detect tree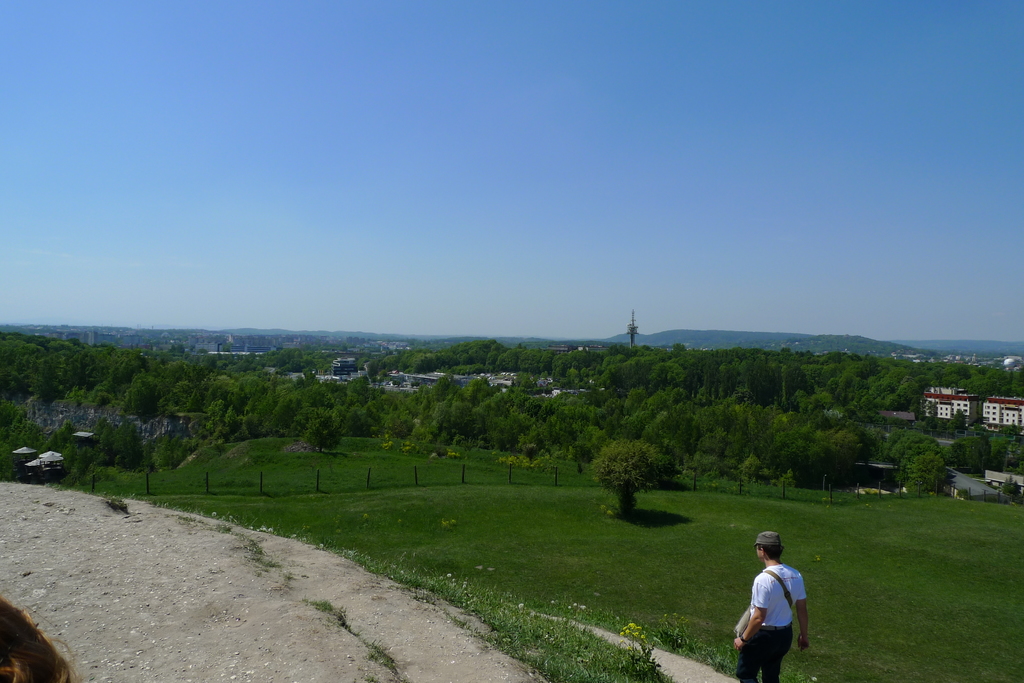
region(241, 388, 279, 435)
